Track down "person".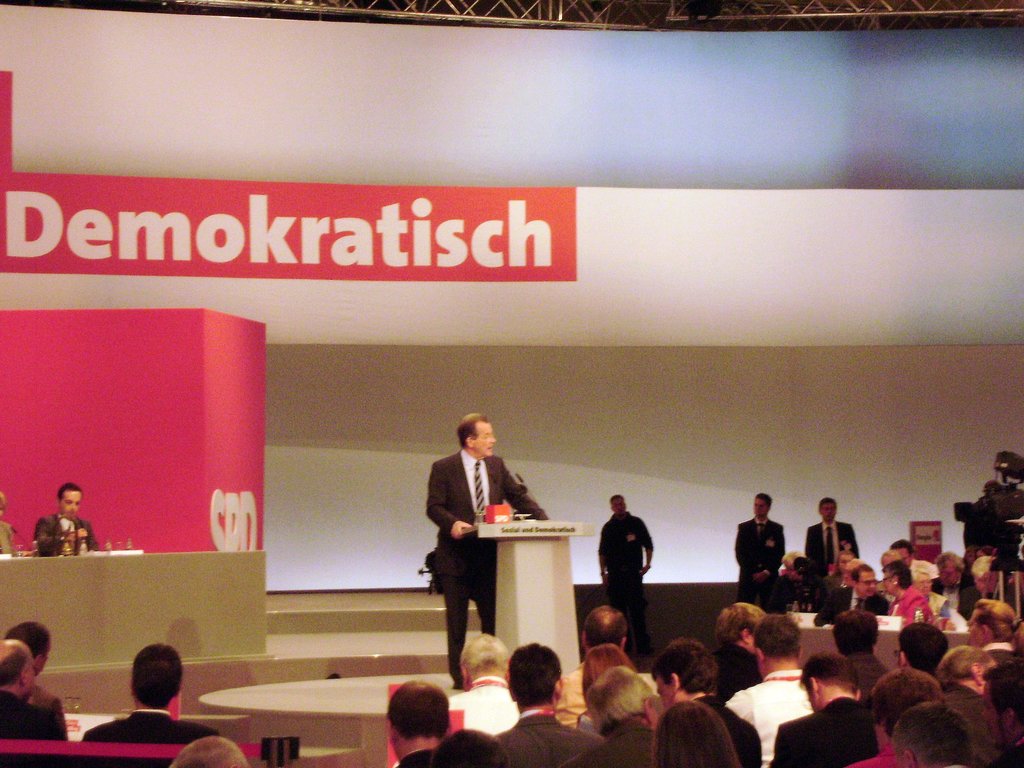
Tracked to x1=649, y1=641, x2=768, y2=767.
